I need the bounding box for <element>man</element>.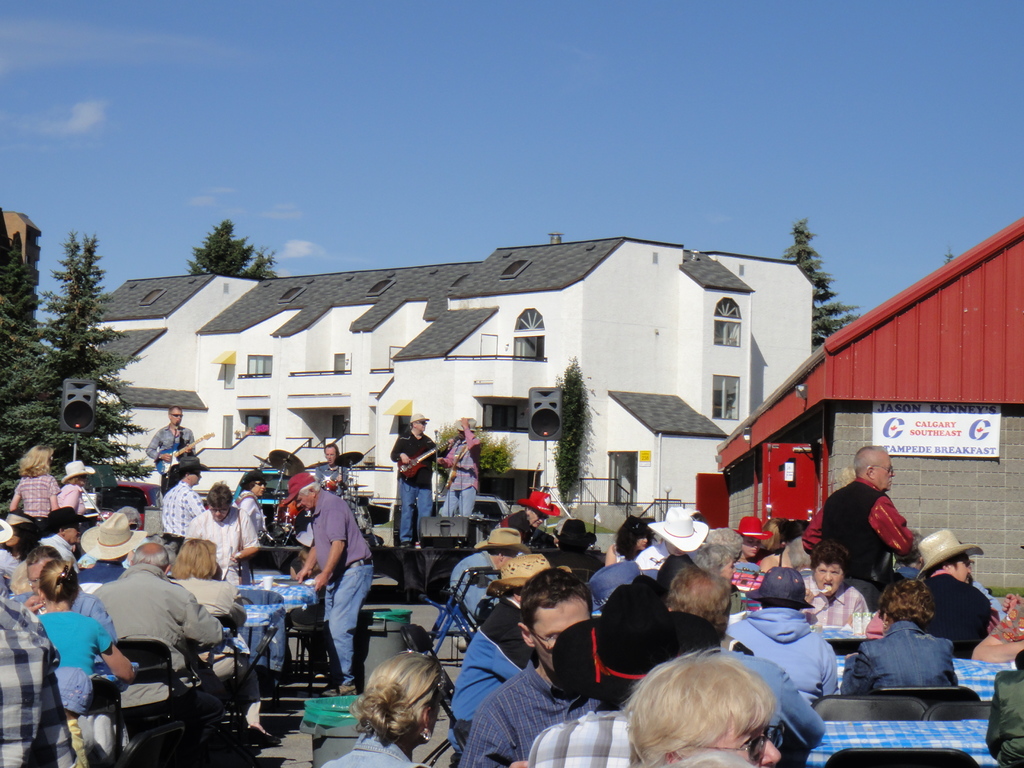
Here it is: {"x1": 144, "y1": 406, "x2": 195, "y2": 486}.
